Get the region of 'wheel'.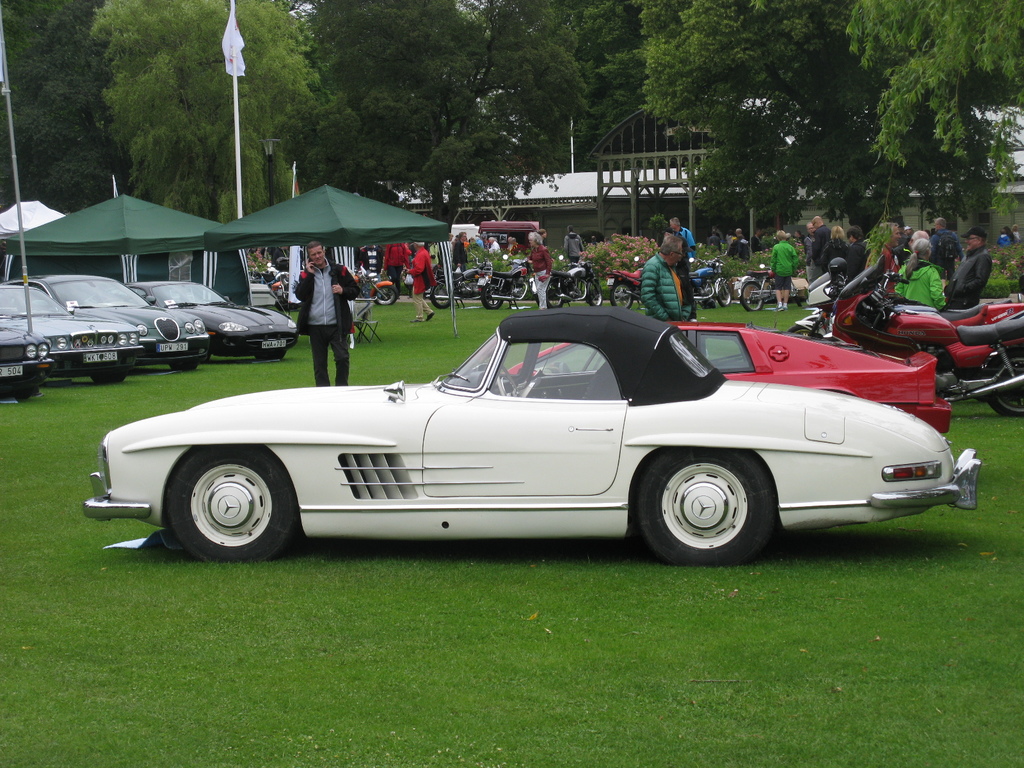
716,280,731,309.
